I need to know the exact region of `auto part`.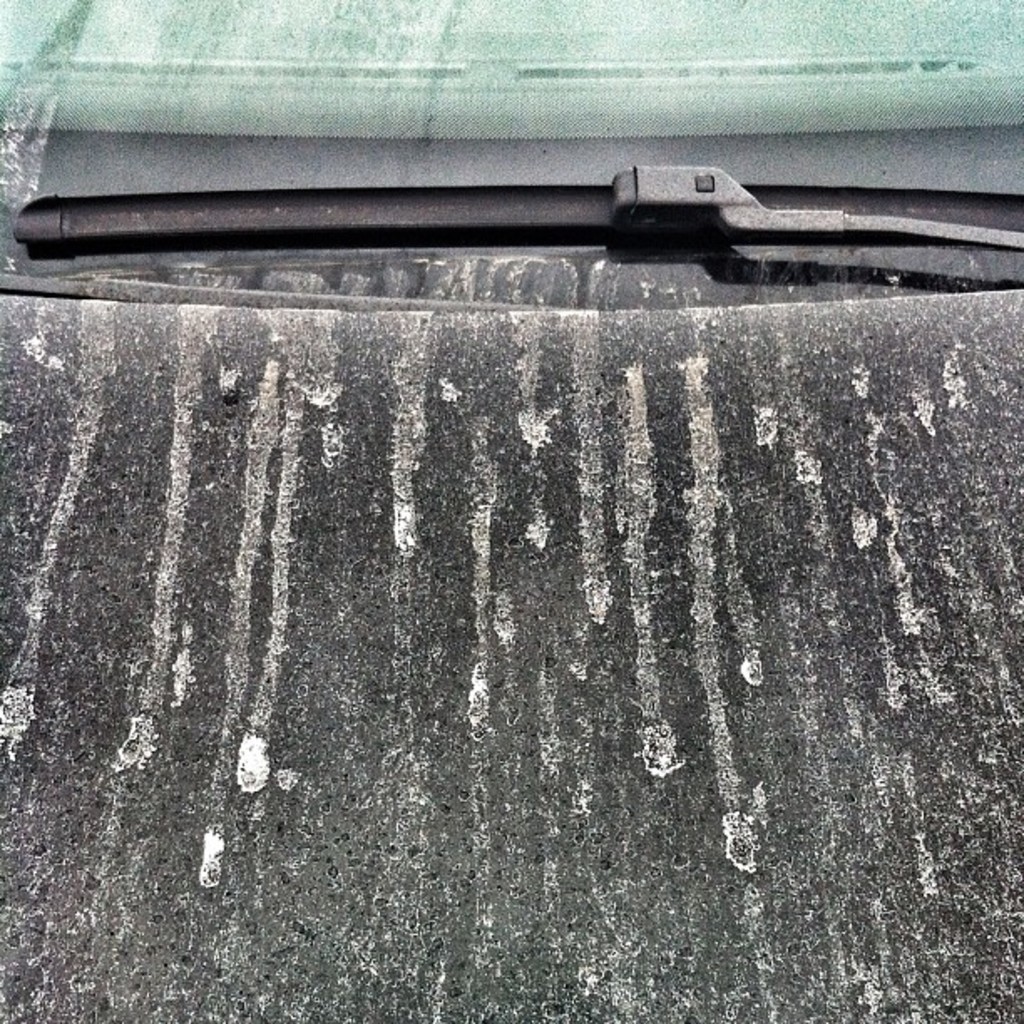
Region: [x1=0, y1=139, x2=1022, y2=1022].
